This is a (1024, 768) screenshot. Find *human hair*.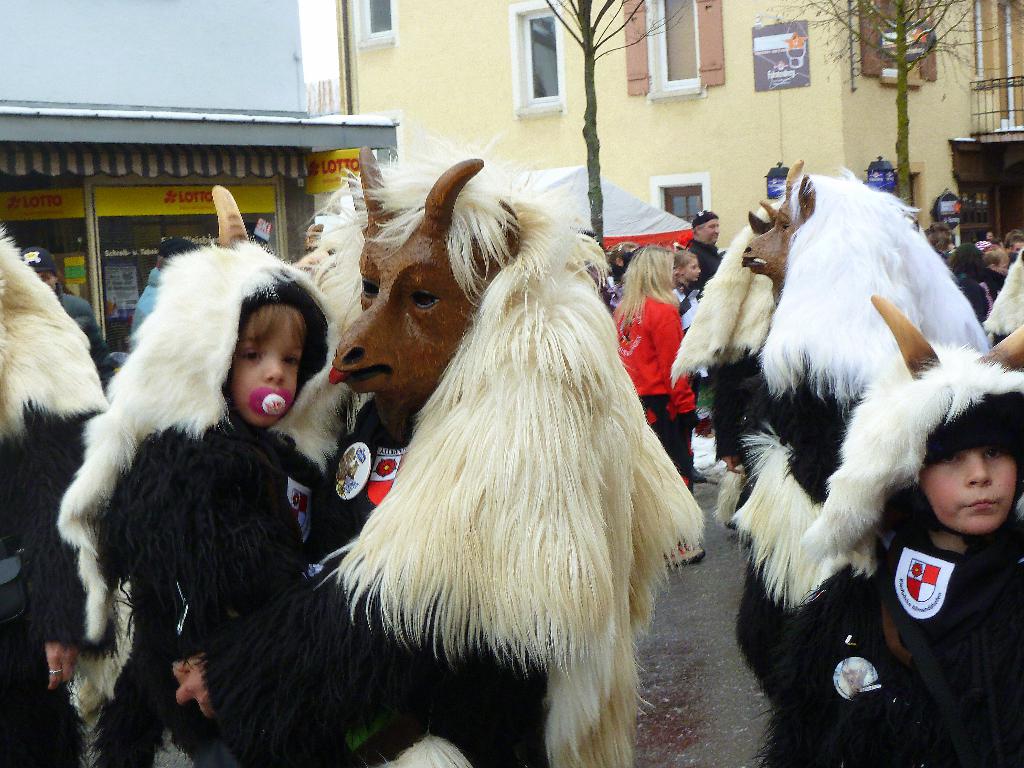
Bounding box: [1009,234,1023,246].
